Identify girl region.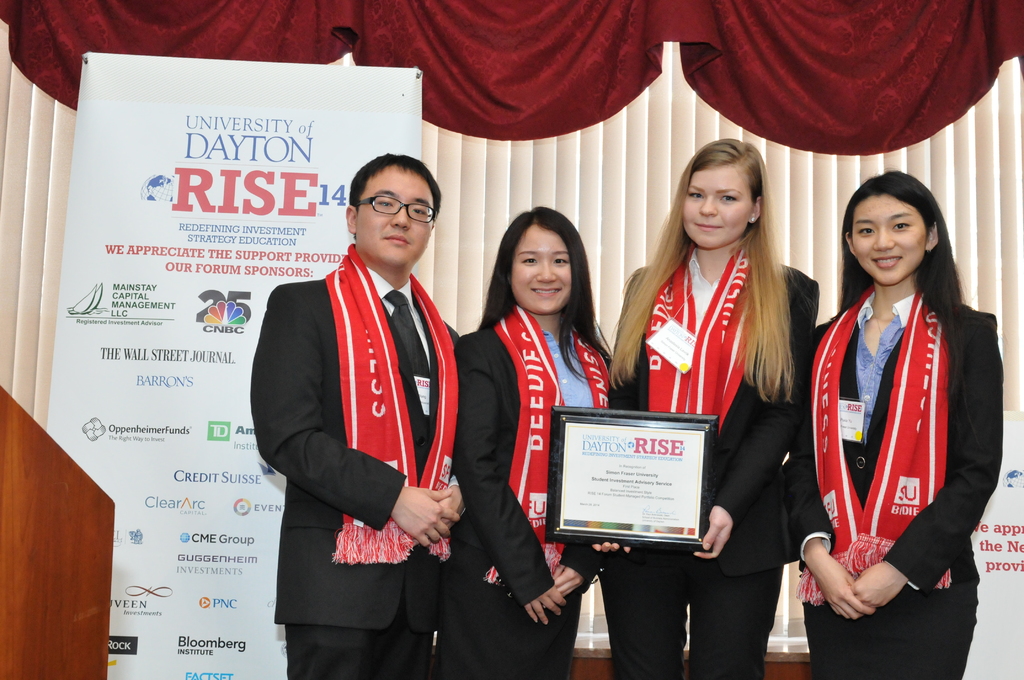
Region: l=602, t=135, r=815, b=679.
